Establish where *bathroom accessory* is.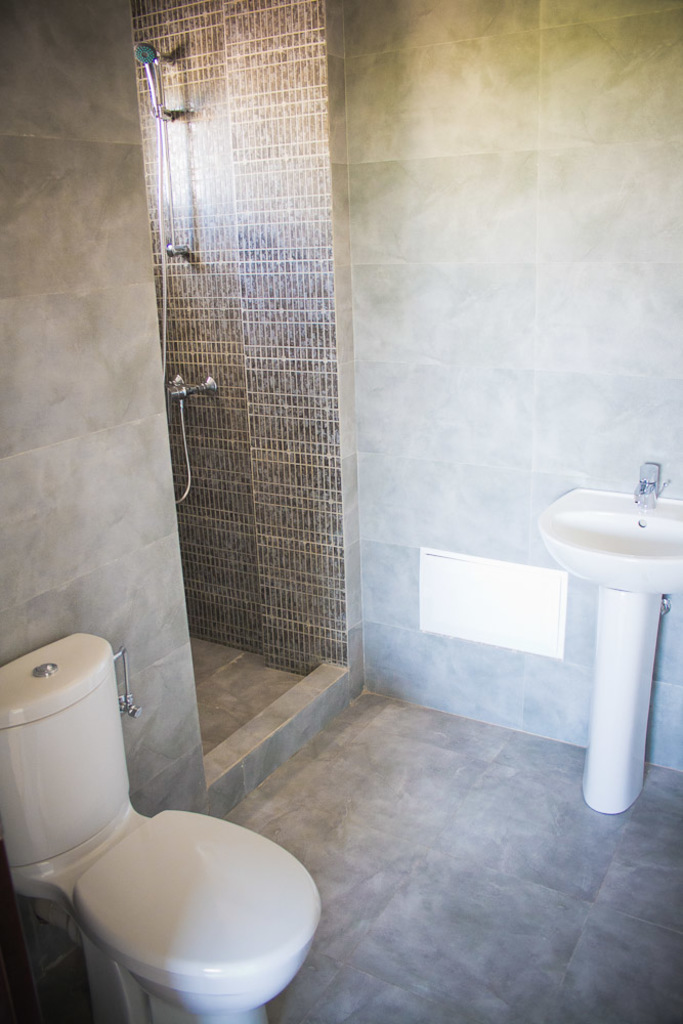
Established at bbox=(533, 463, 682, 816).
